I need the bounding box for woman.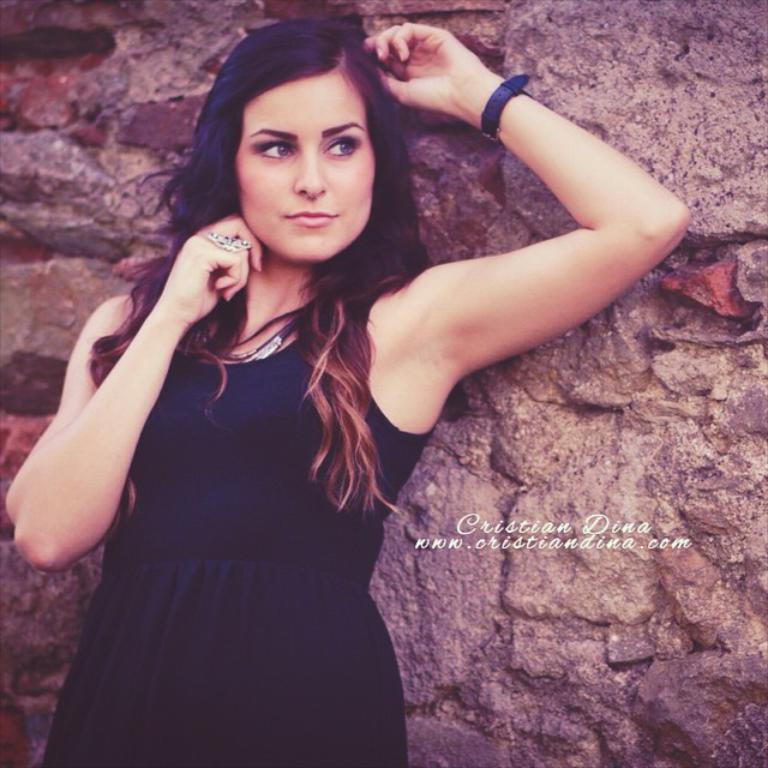
Here it is: 49/0/529/767.
